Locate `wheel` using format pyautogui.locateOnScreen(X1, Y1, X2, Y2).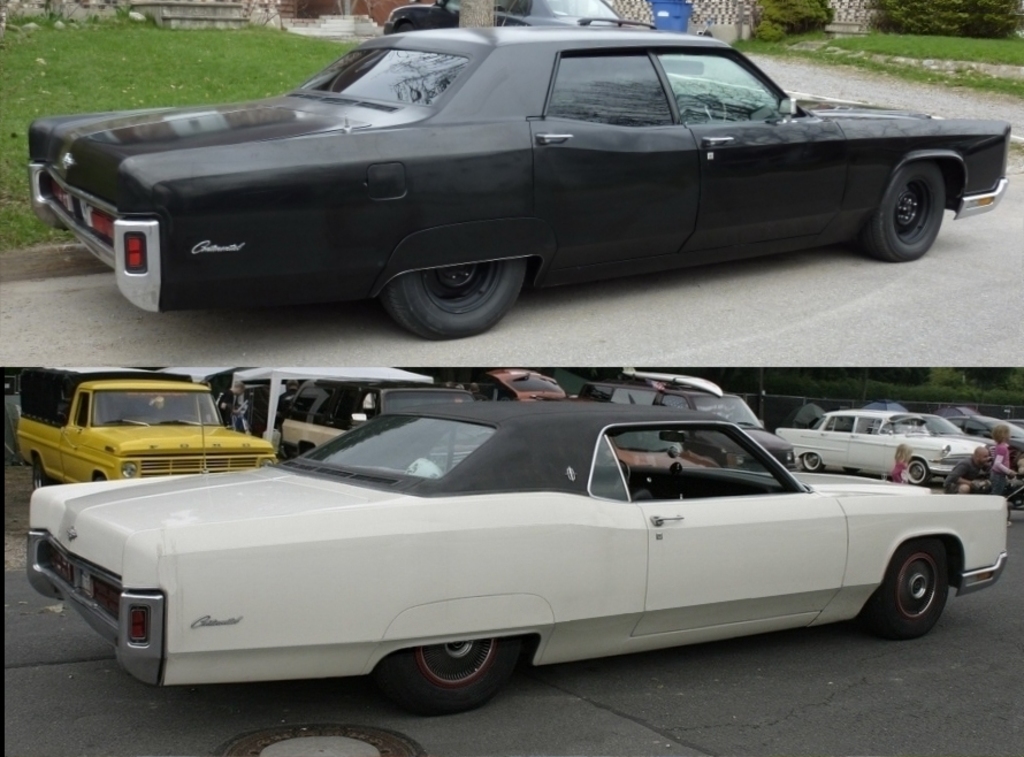
pyautogui.locateOnScreen(803, 453, 826, 474).
